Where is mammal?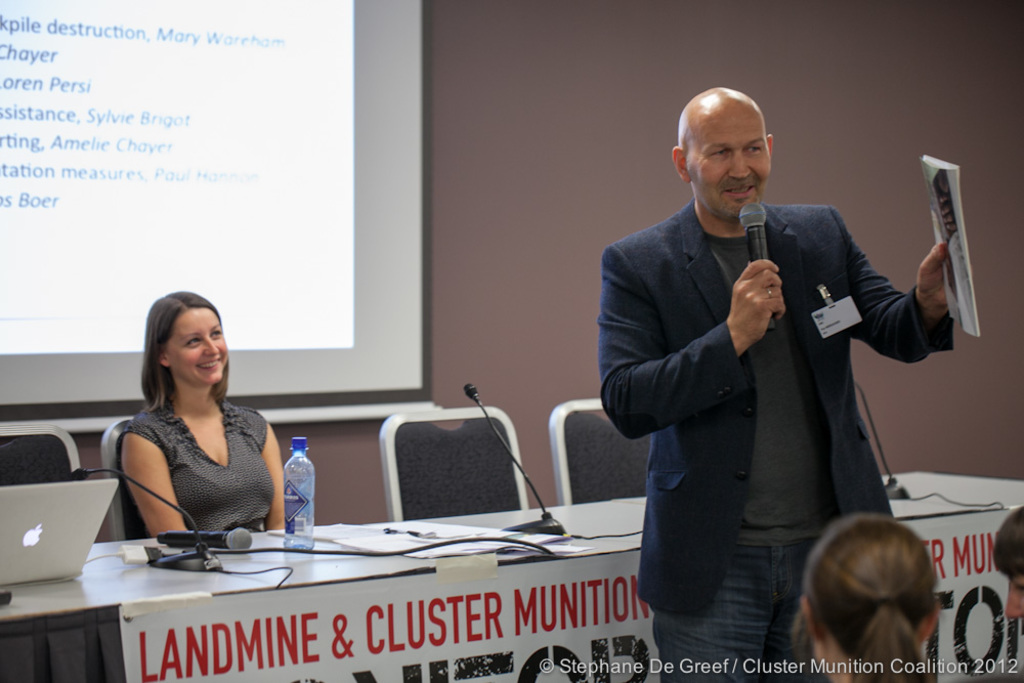
l=595, t=83, r=956, b=682.
